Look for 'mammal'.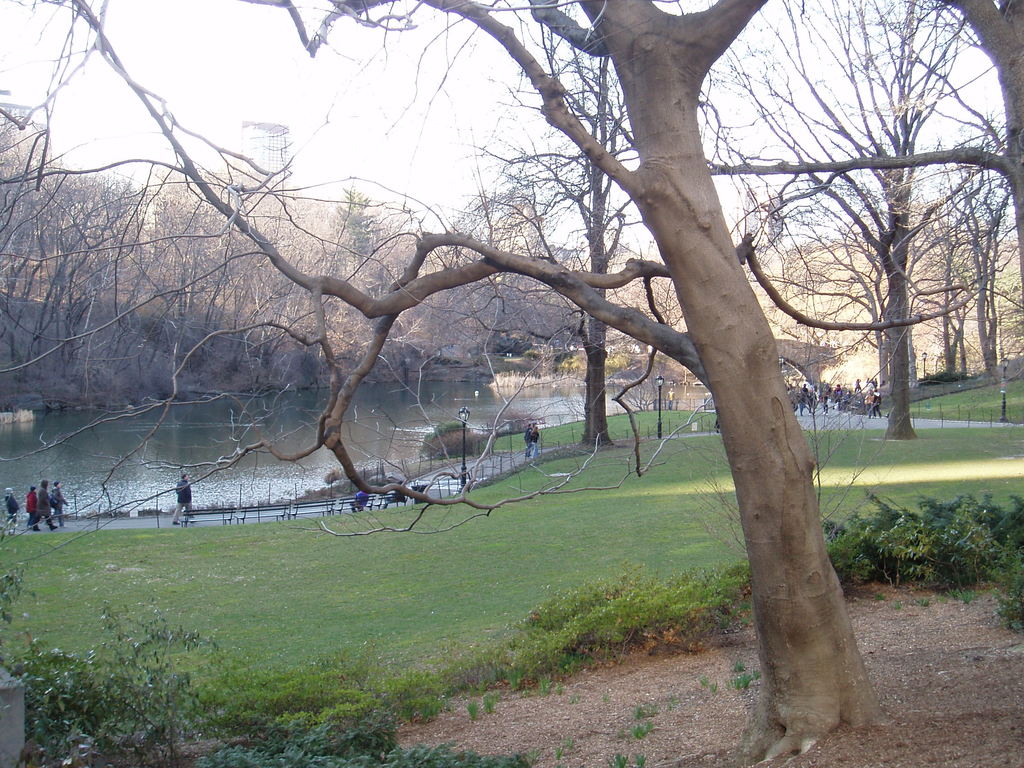
Found: crop(796, 390, 805, 416).
